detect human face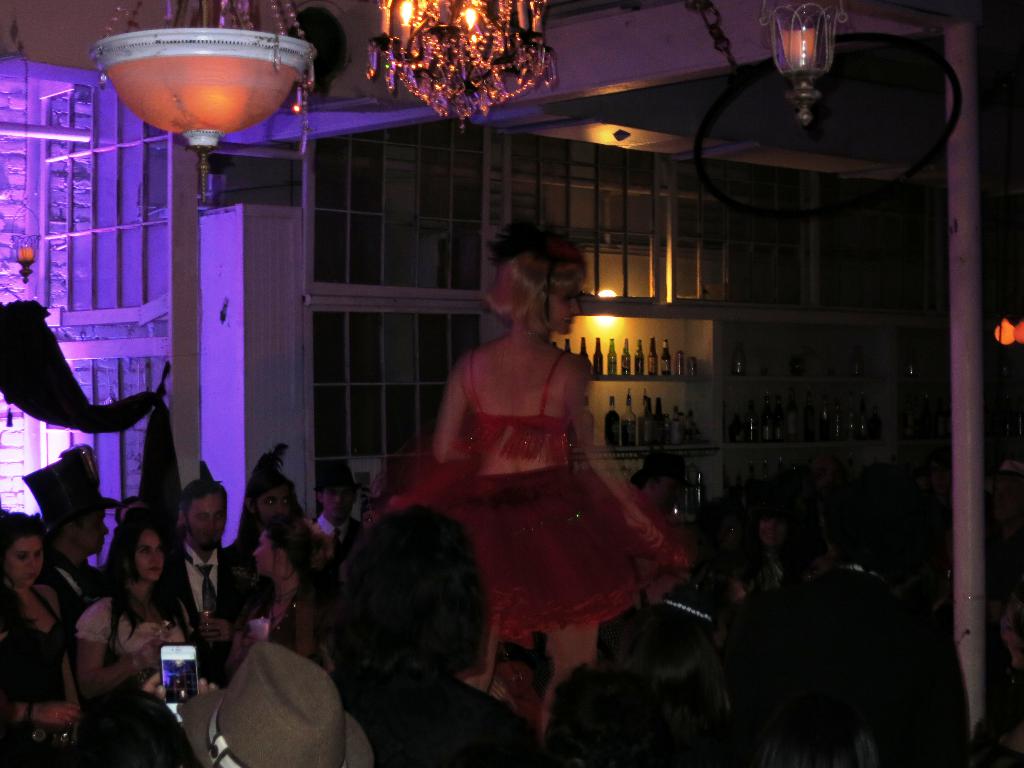
324,488,349,521
